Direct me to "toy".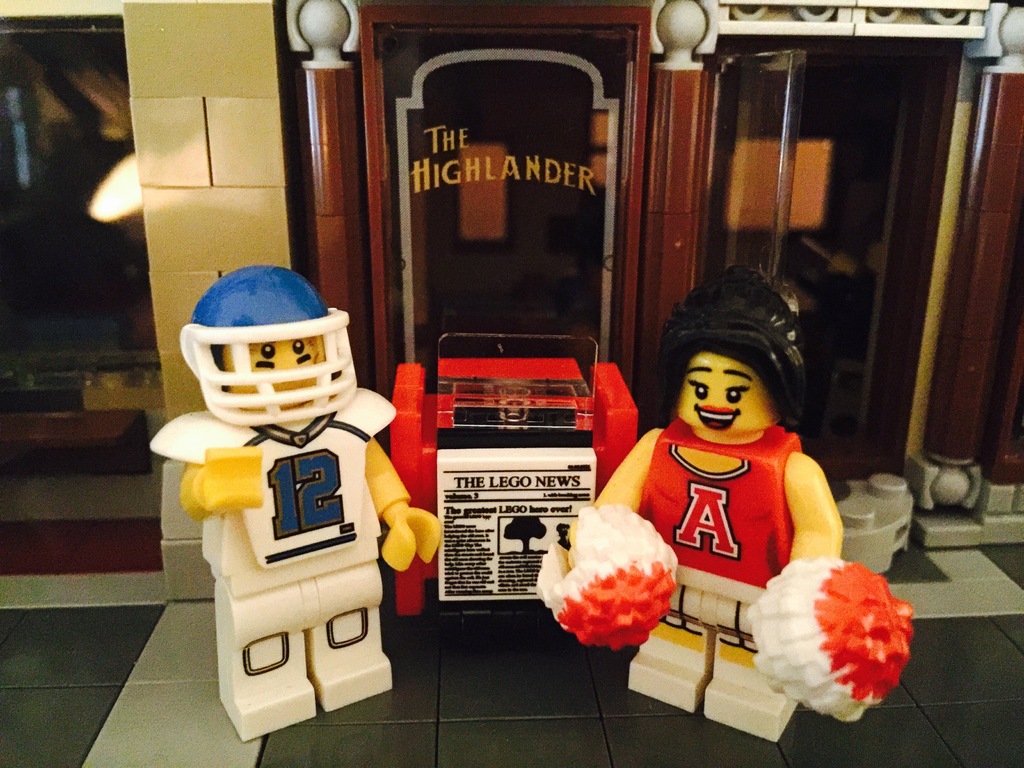
Direction: 142 266 442 741.
